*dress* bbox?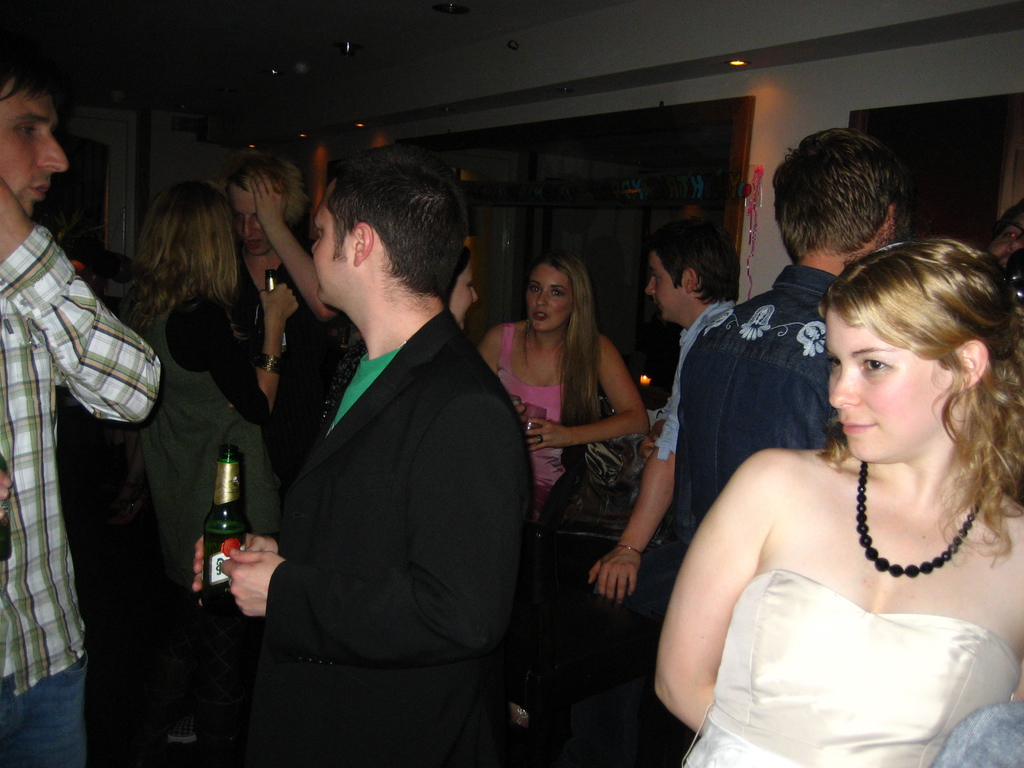
region(674, 573, 1023, 767)
